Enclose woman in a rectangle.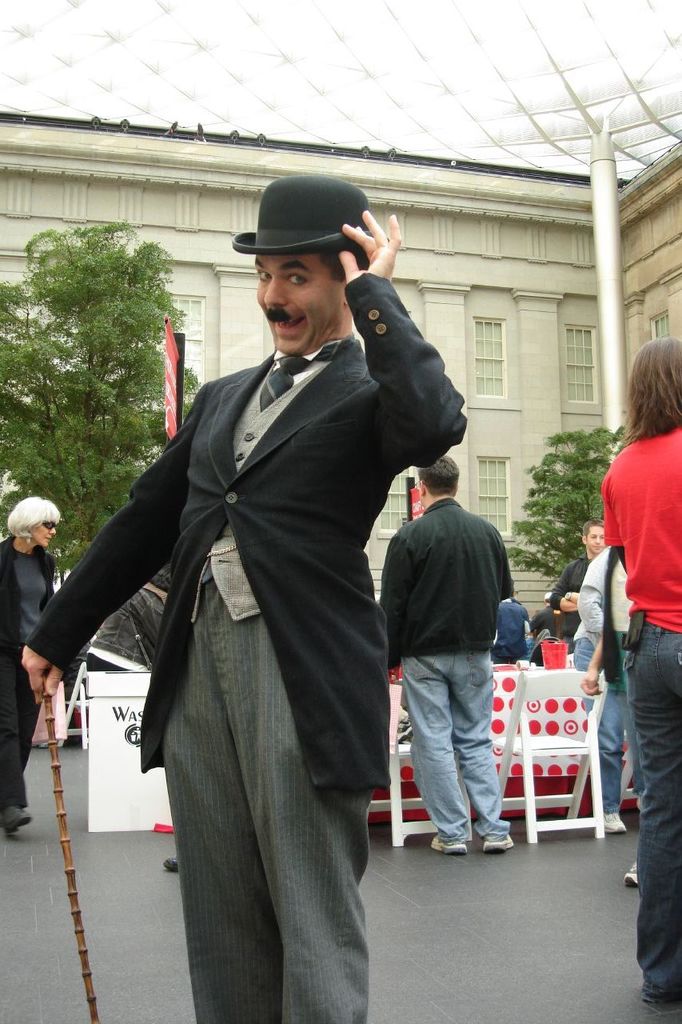
{"x1": 605, "y1": 338, "x2": 681, "y2": 1009}.
